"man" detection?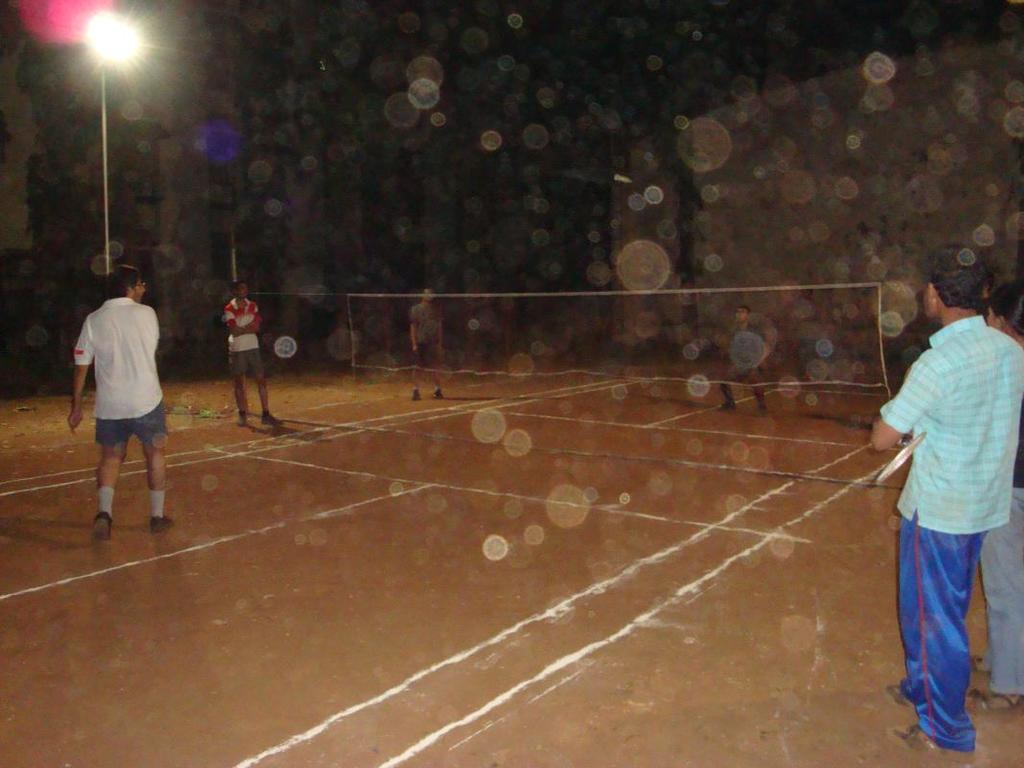
box(869, 244, 1023, 749)
